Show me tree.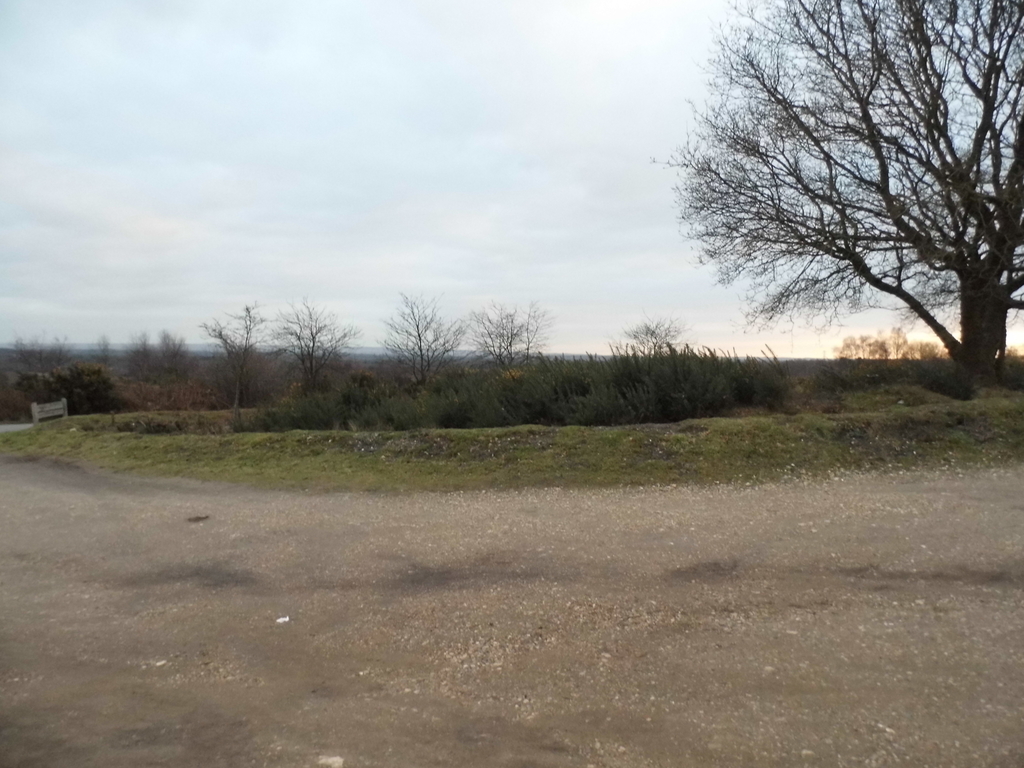
tree is here: region(456, 287, 547, 430).
